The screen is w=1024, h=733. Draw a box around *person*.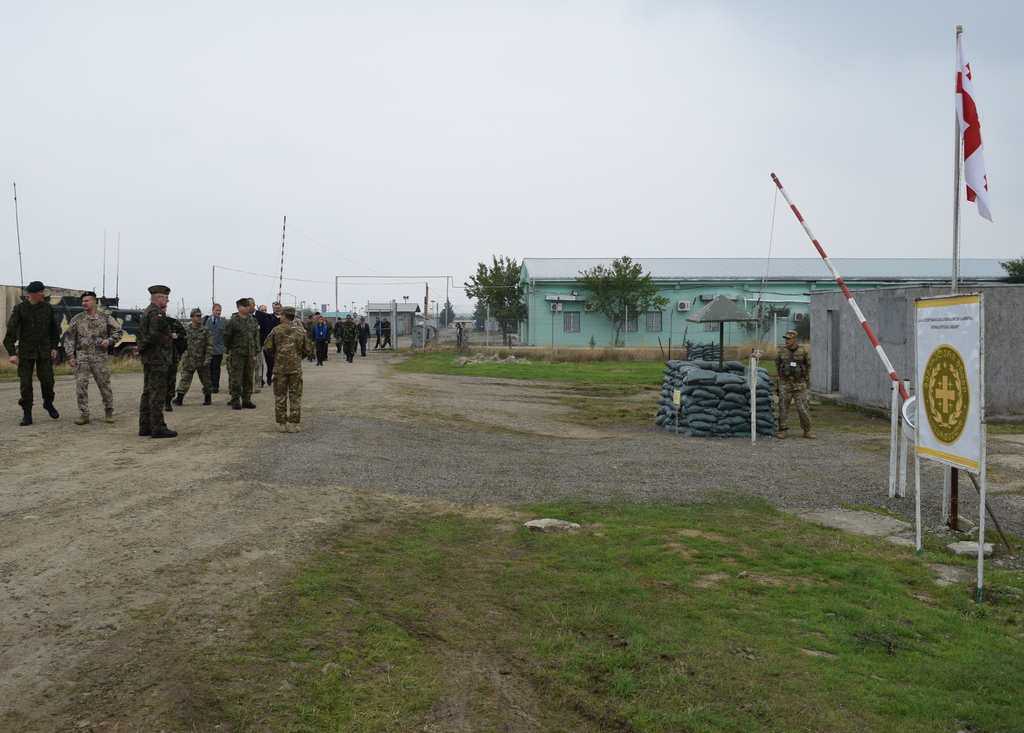
region(220, 295, 260, 408).
